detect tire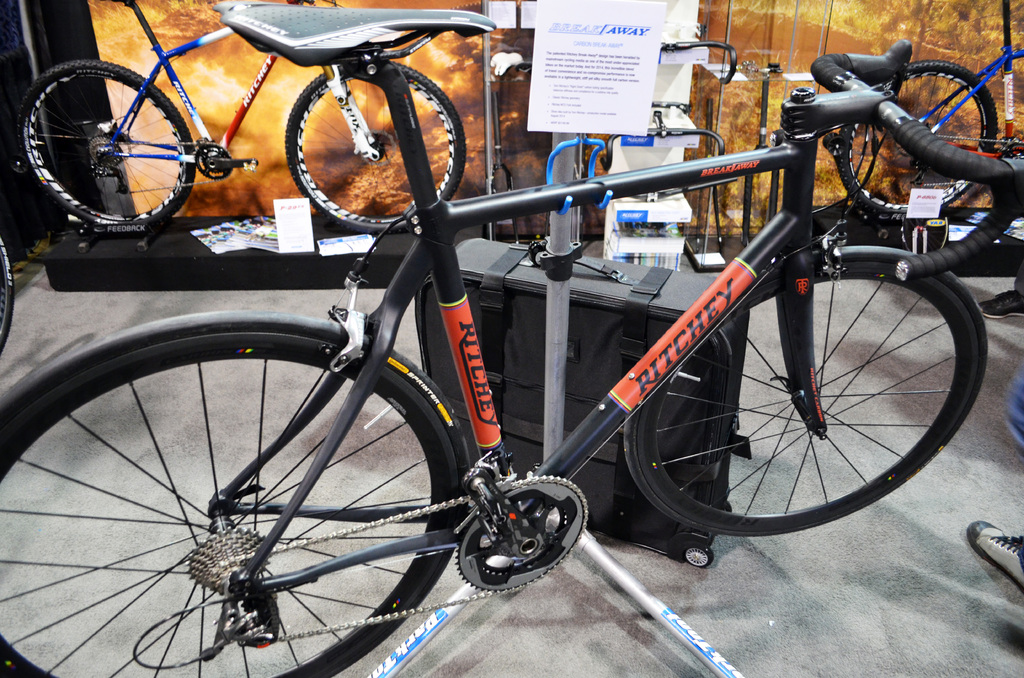
{"left": 837, "top": 58, "right": 1005, "bottom": 214}
